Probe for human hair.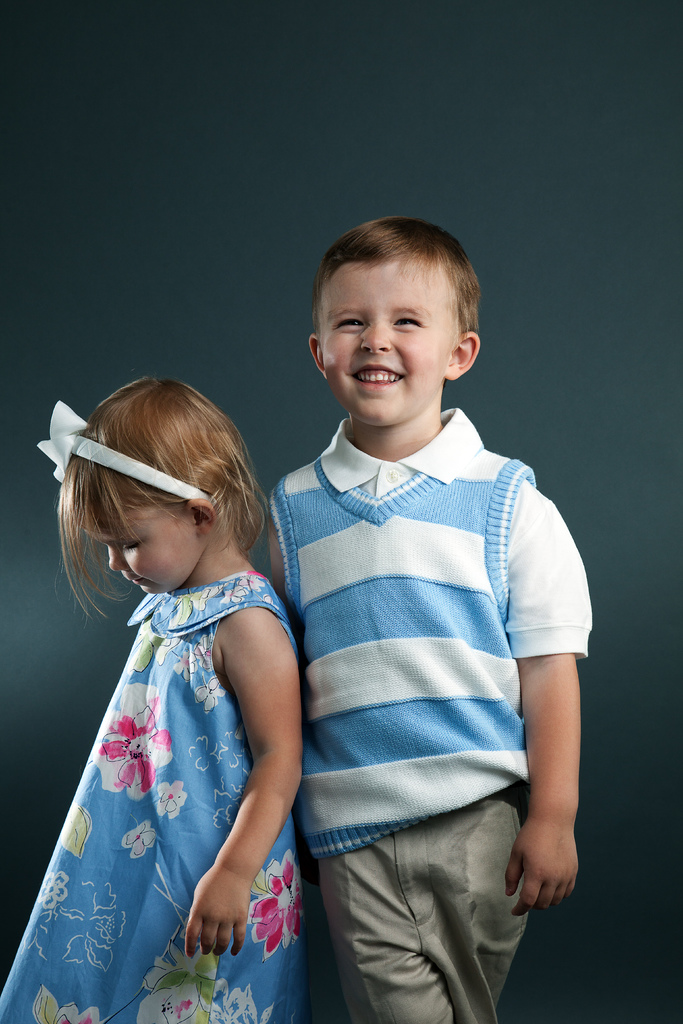
Probe result: [x1=299, y1=209, x2=494, y2=360].
